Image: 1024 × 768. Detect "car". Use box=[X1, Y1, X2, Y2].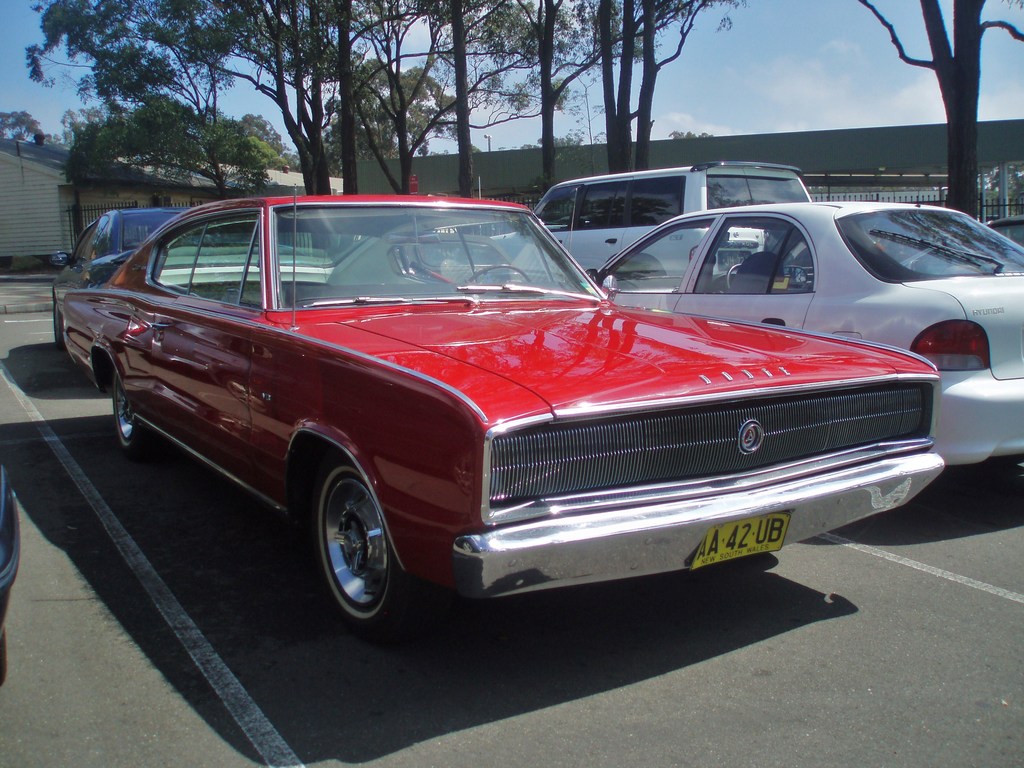
box=[0, 460, 18, 684].
